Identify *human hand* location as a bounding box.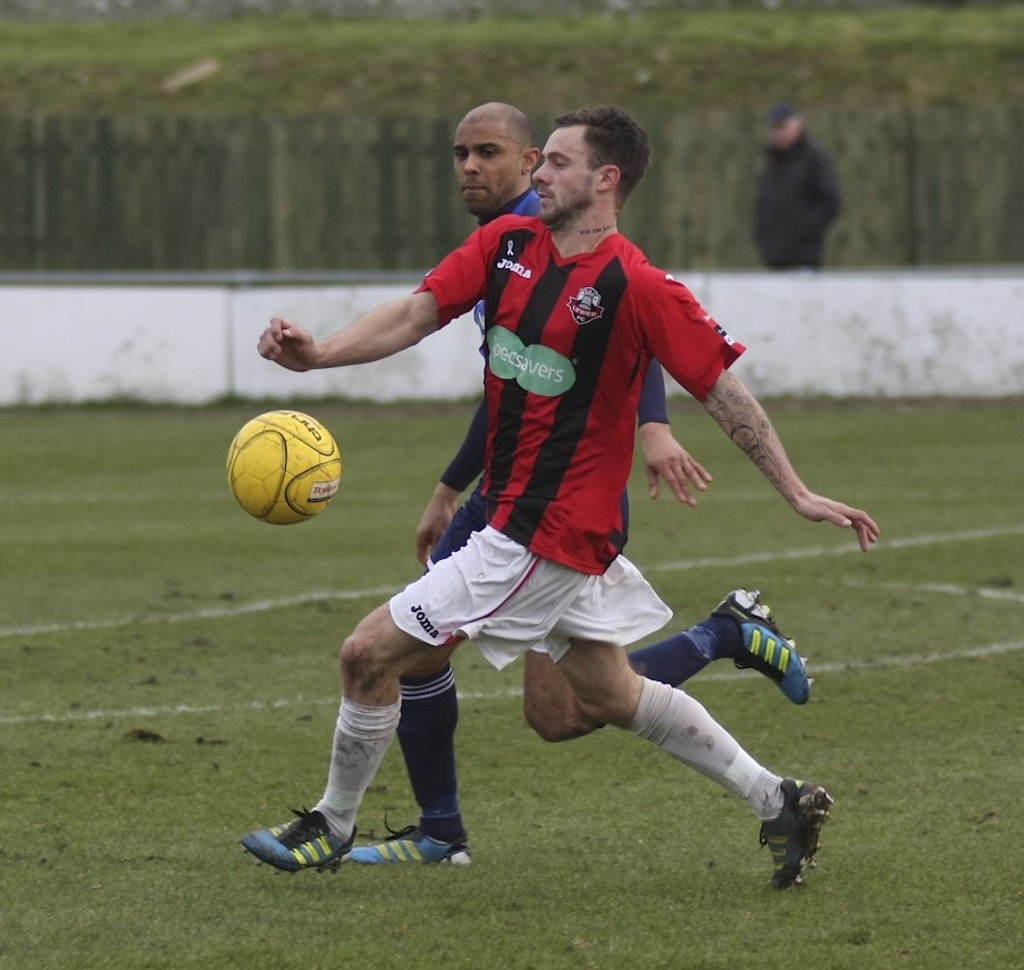
<region>792, 490, 882, 557</region>.
